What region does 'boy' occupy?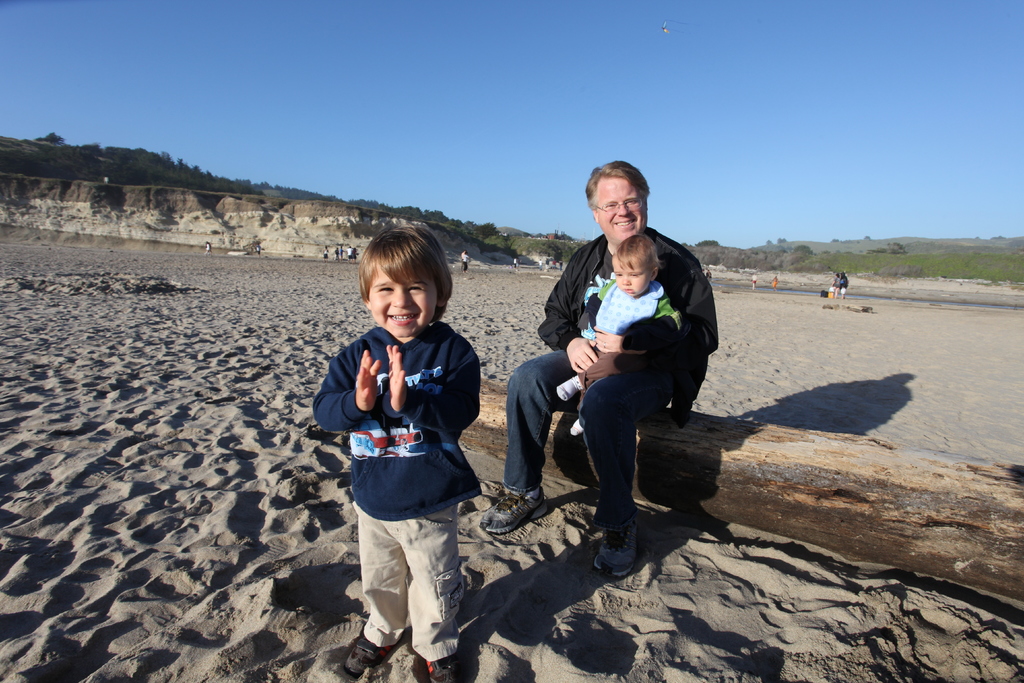
box=[319, 235, 511, 662].
